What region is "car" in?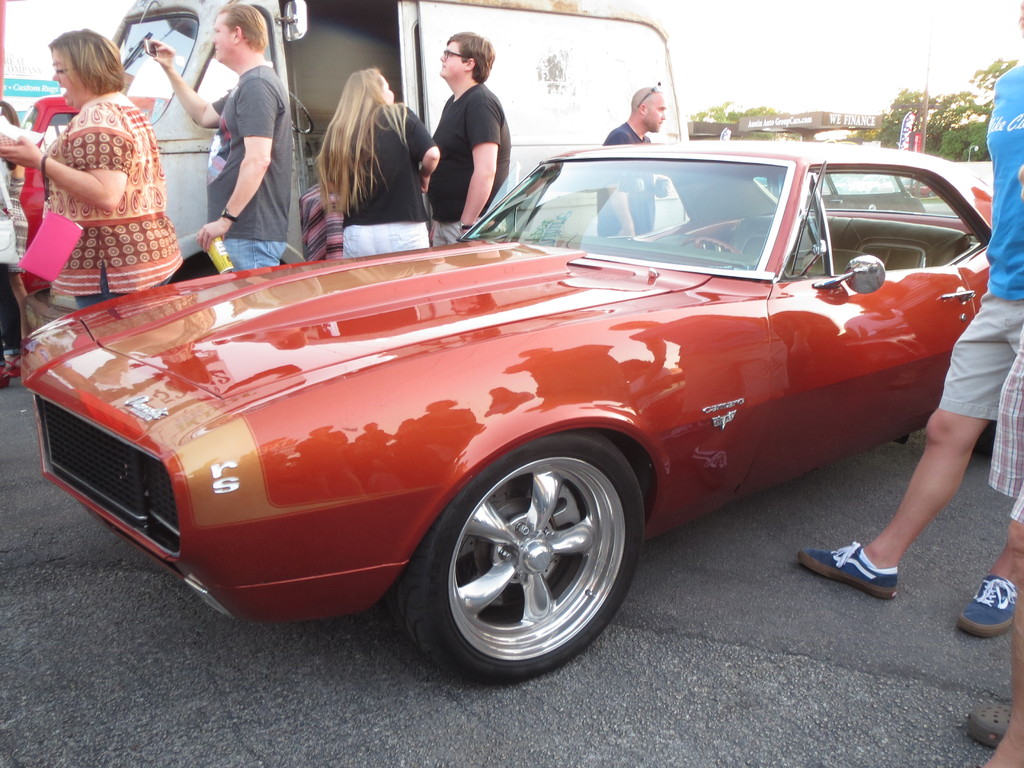
x1=14 y1=136 x2=996 y2=685.
